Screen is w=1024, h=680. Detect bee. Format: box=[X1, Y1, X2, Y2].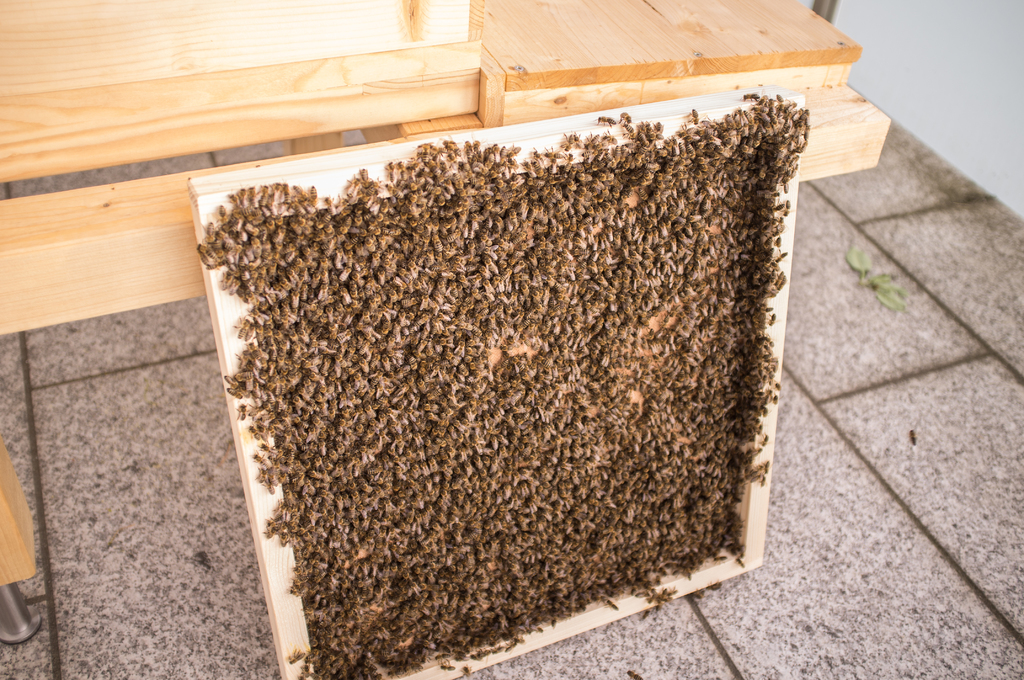
box=[793, 138, 804, 150].
